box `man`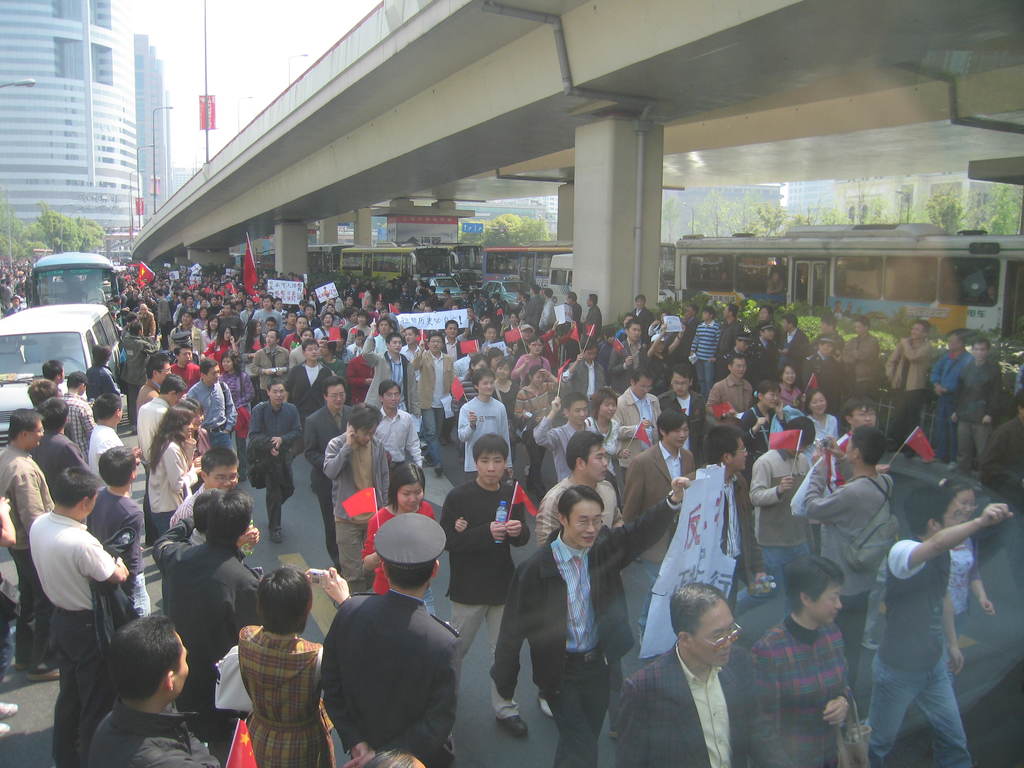
bbox(134, 371, 189, 543)
